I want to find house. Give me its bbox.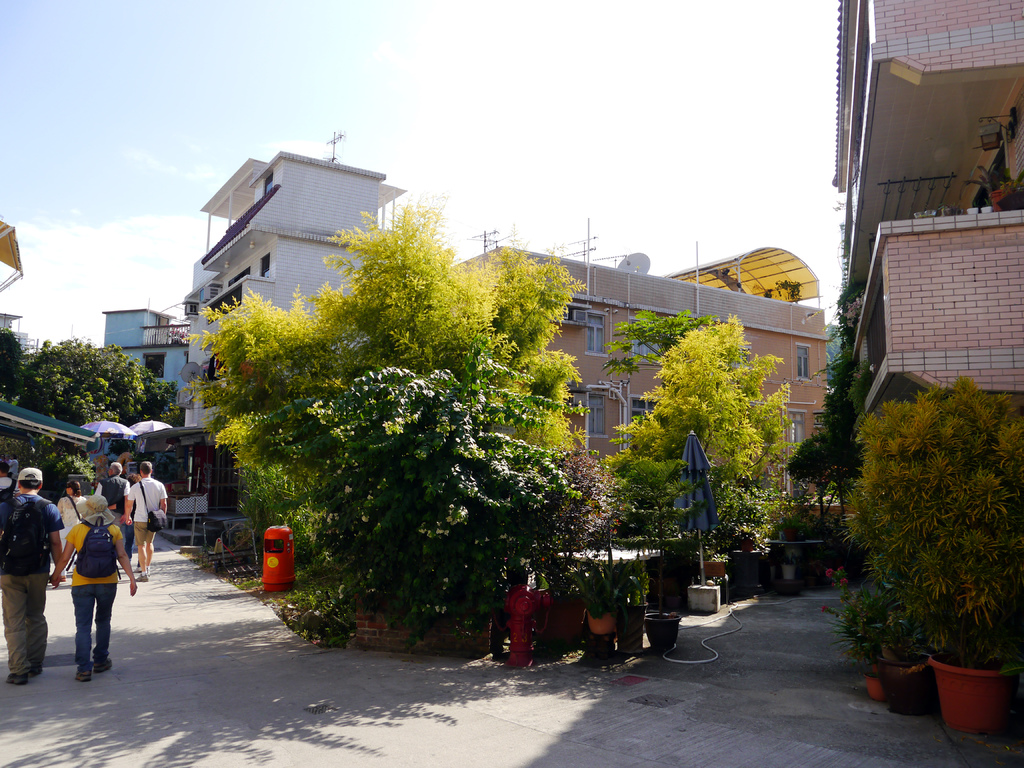
x1=135, y1=132, x2=409, y2=529.
